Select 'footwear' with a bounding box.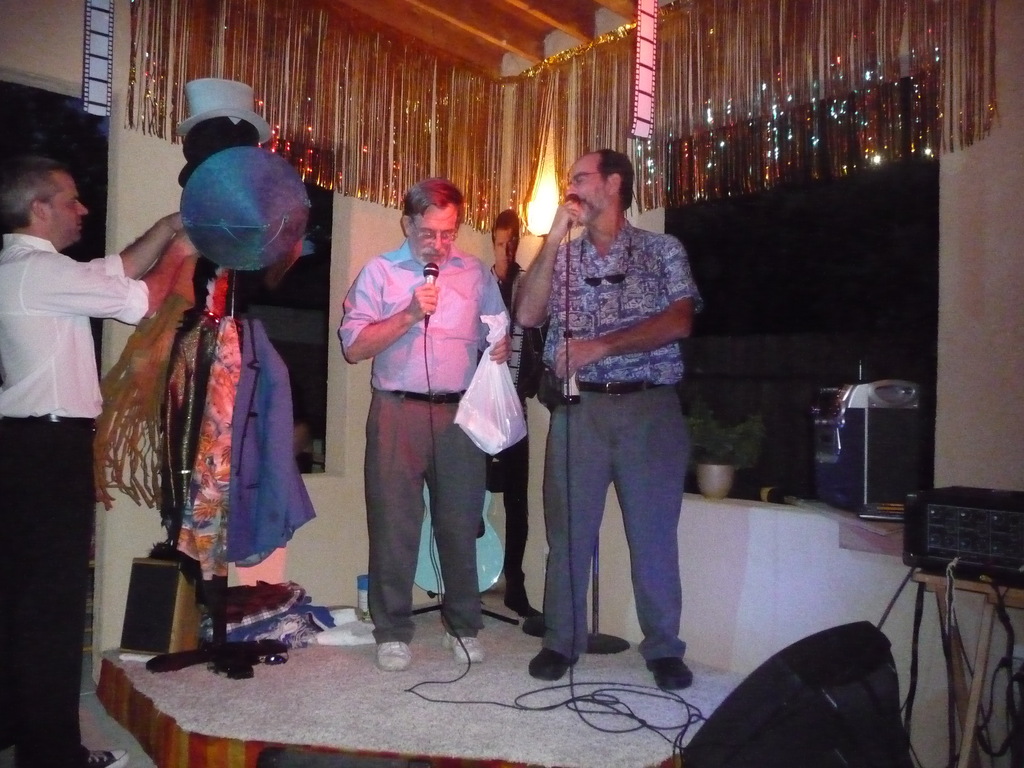
<bbox>529, 653, 579, 685</bbox>.
